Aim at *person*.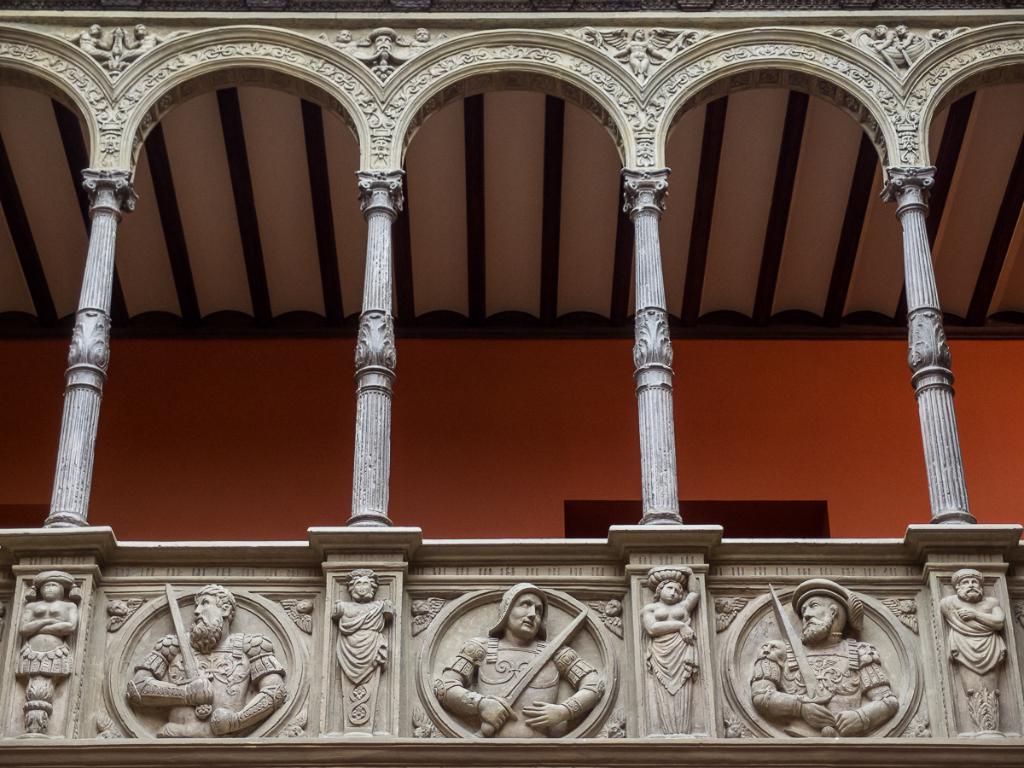
Aimed at (left=69, top=18, right=113, bottom=63).
